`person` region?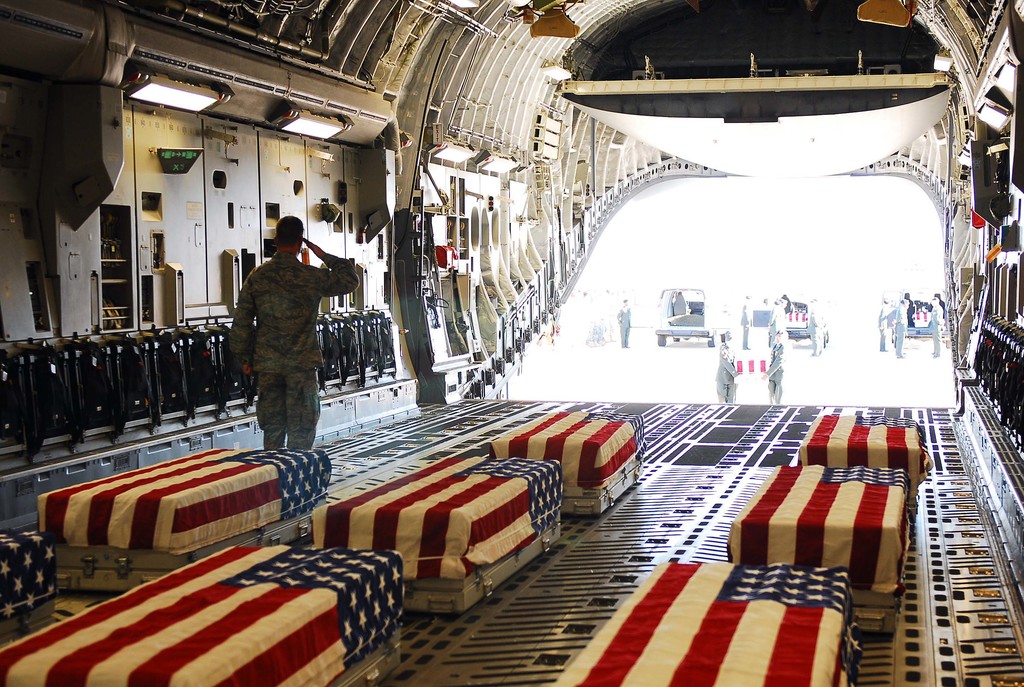
rect(220, 214, 335, 494)
